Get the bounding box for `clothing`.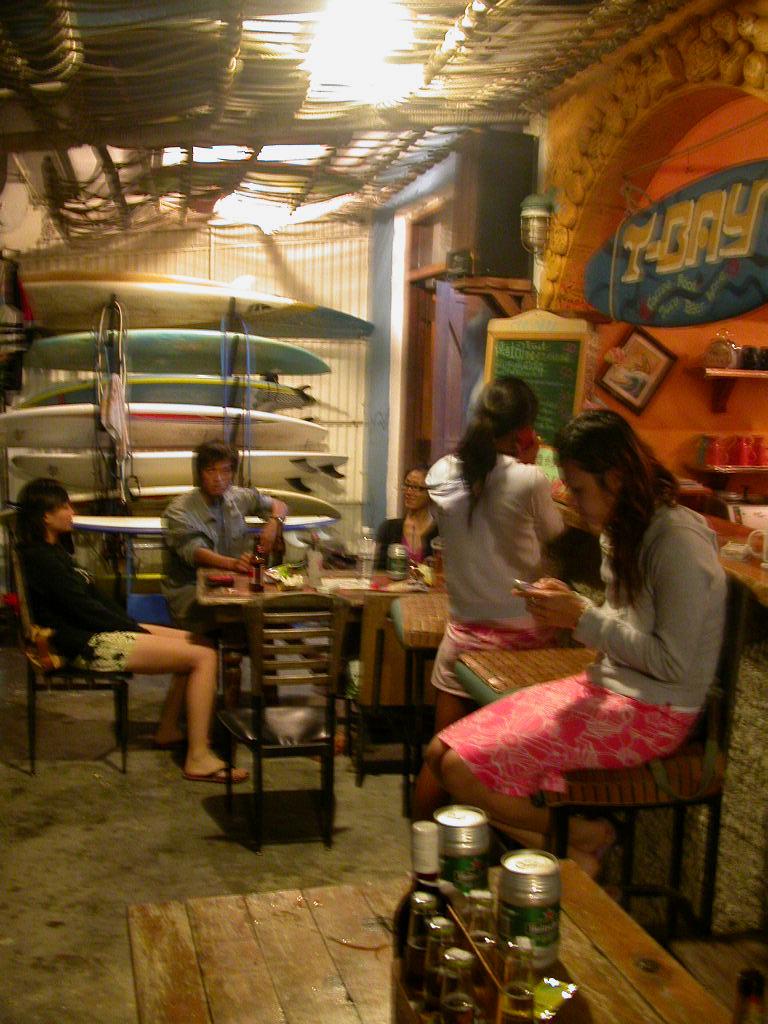
{"x1": 456, "y1": 480, "x2": 749, "y2": 883}.
